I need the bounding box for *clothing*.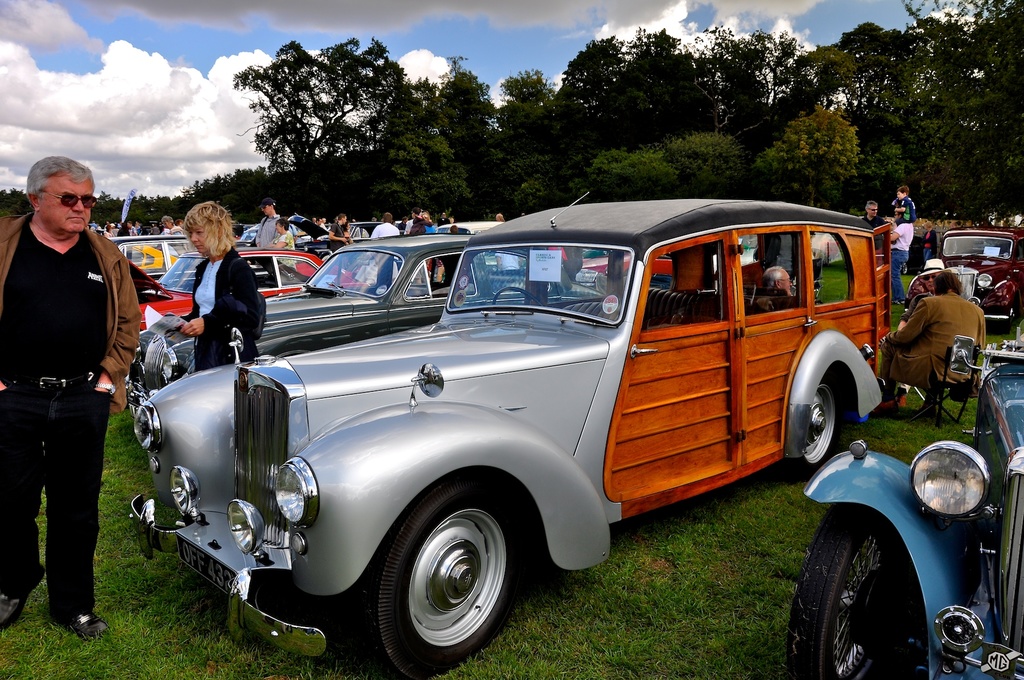
Here it is: (x1=889, y1=222, x2=914, y2=299).
